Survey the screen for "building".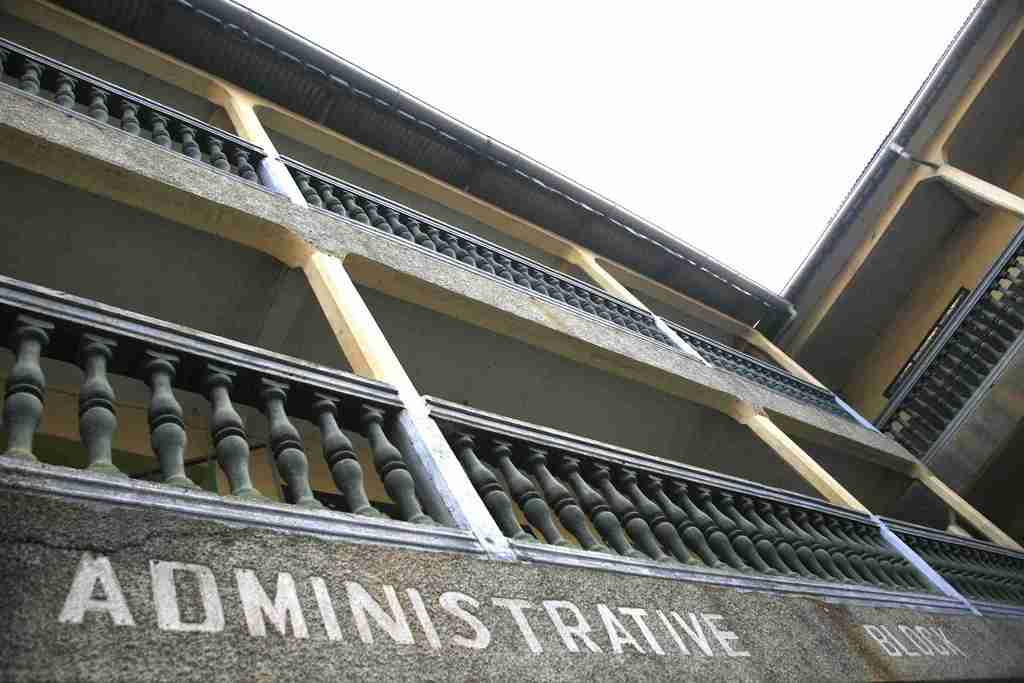
Survey found: (0,0,1023,682).
